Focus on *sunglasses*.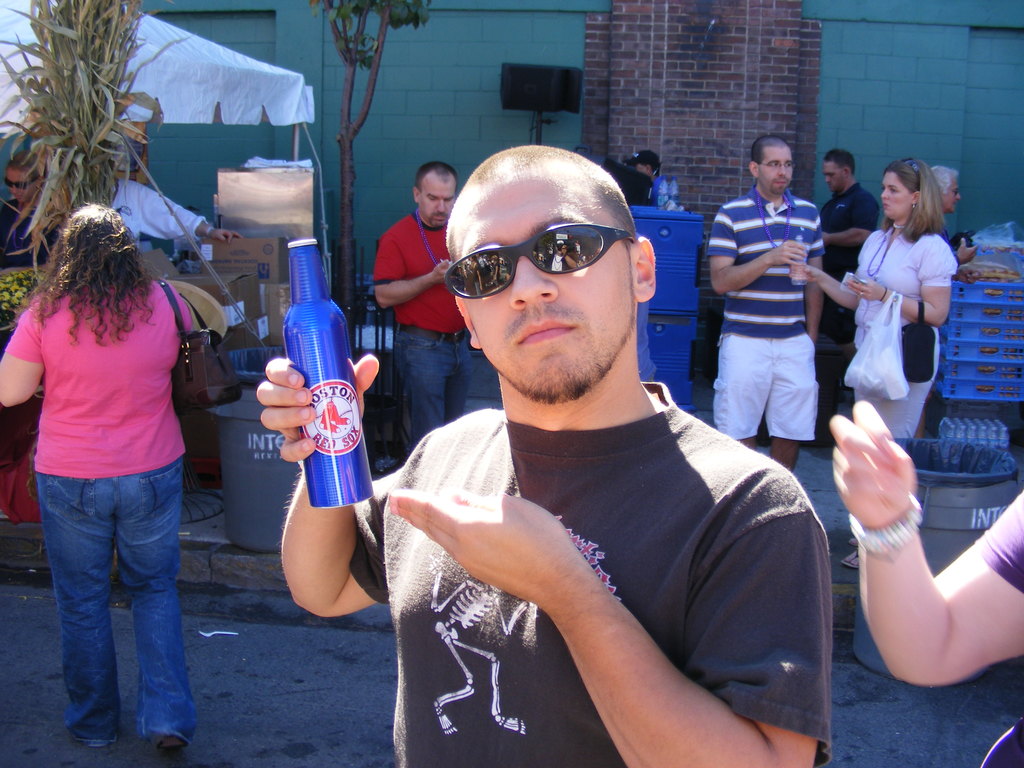
Focused at left=903, top=157, right=918, bottom=188.
